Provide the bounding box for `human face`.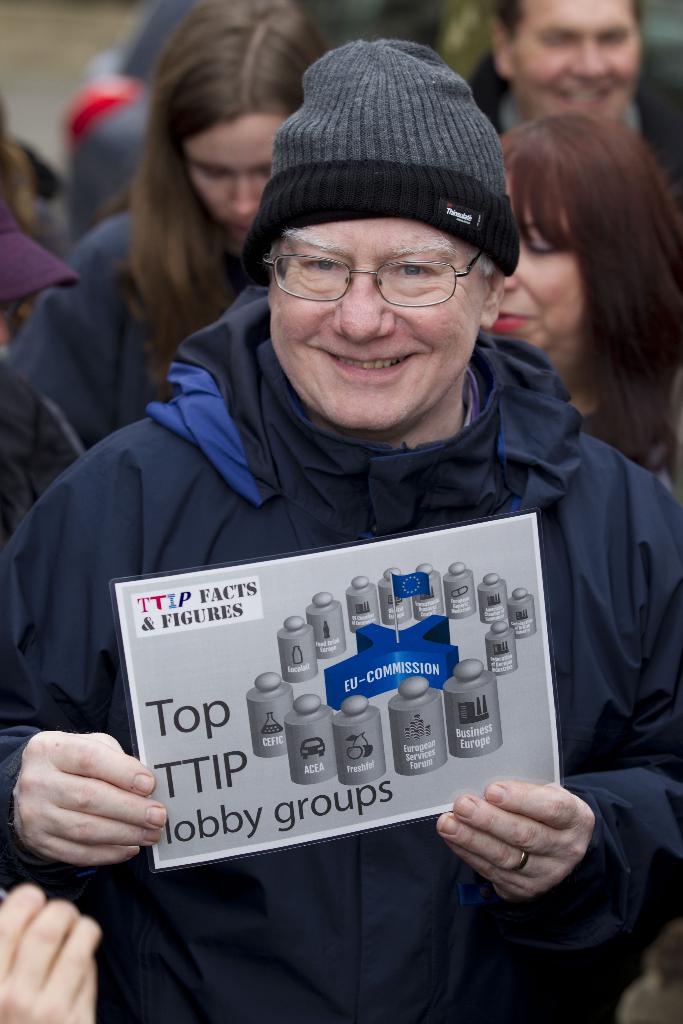
x1=185, y1=113, x2=295, y2=225.
